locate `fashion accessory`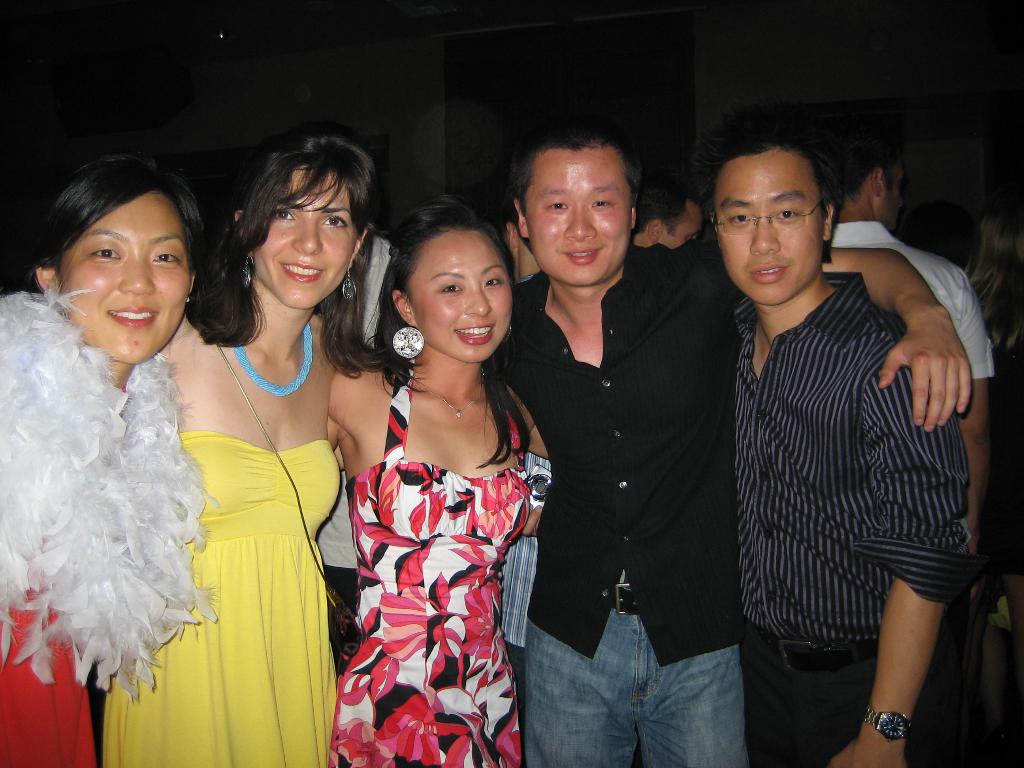
(left=239, top=252, right=258, bottom=291)
